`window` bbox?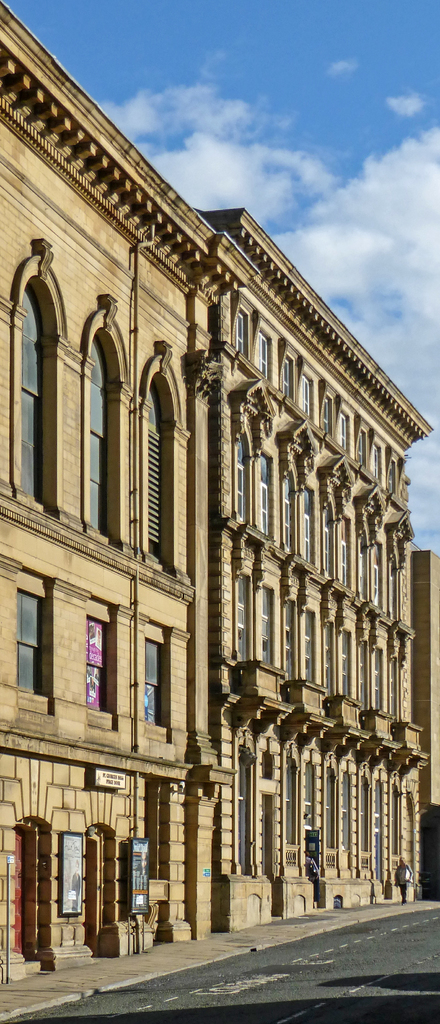
BBox(144, 637, 165, 726)
